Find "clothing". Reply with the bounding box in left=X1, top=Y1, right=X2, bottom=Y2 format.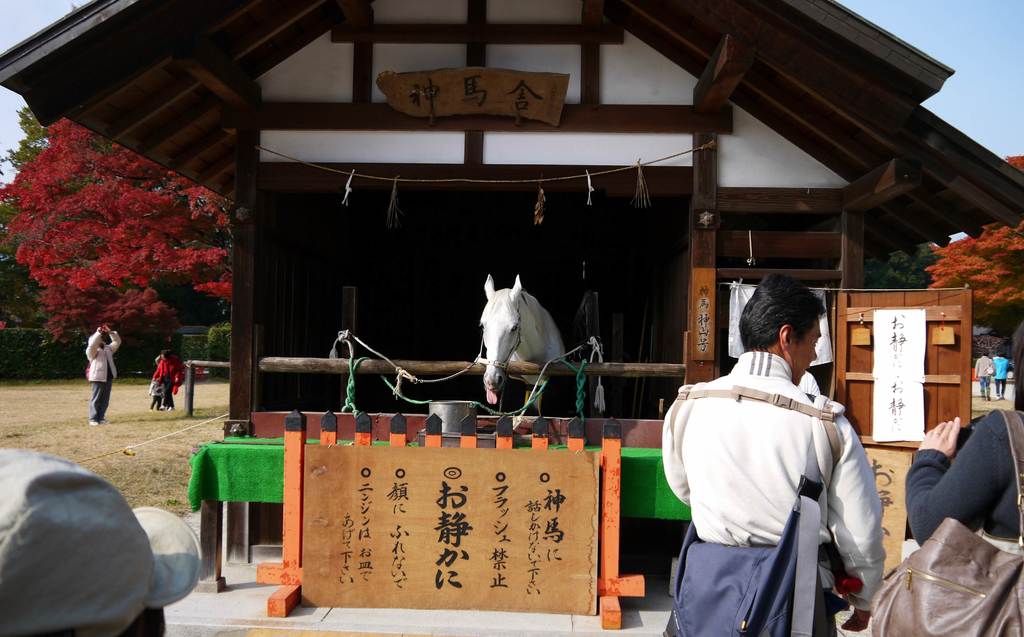
left=88, top=325, right=120, bottom=422.
